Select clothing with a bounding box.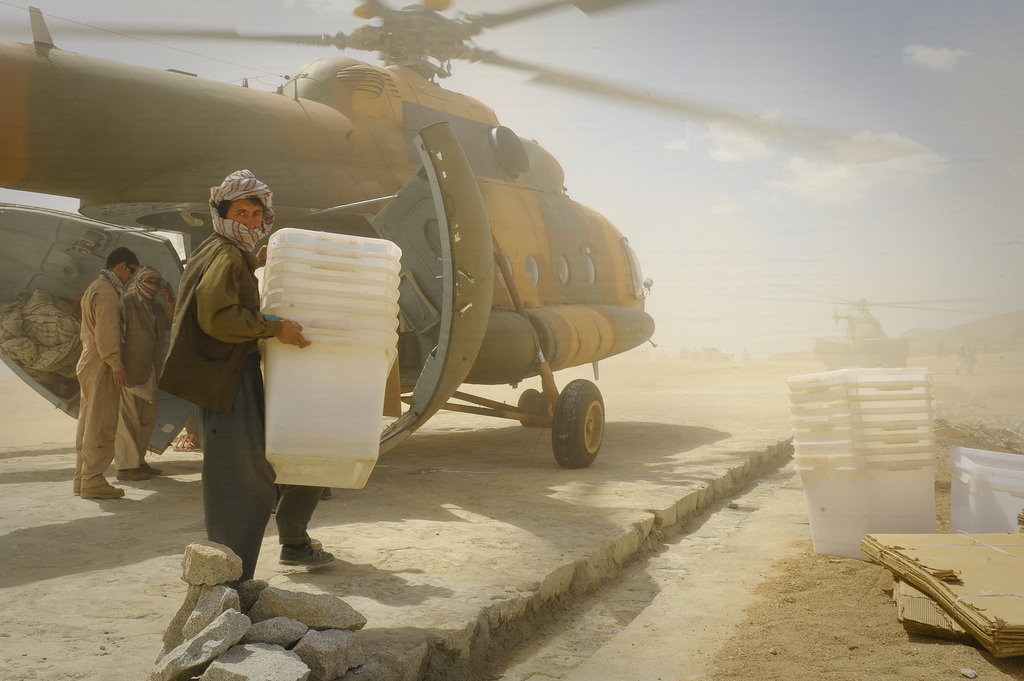
bbox=[114, 287, 175, 470].
